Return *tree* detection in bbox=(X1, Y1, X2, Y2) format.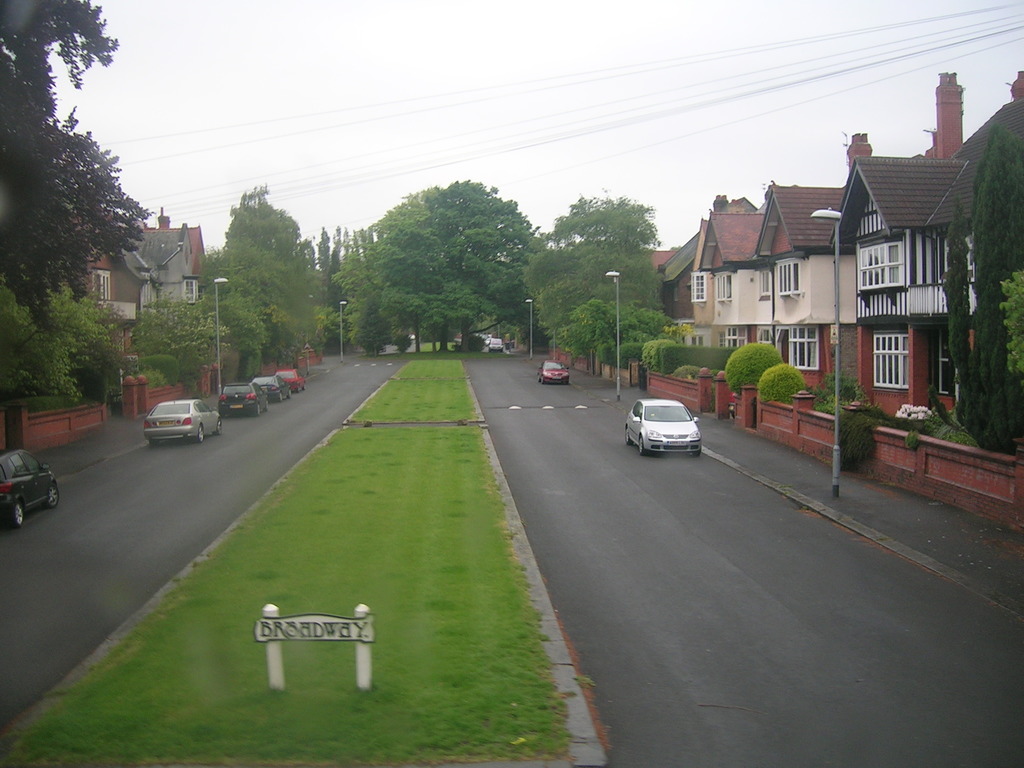
bbox=(941, 193, 975, 426).
